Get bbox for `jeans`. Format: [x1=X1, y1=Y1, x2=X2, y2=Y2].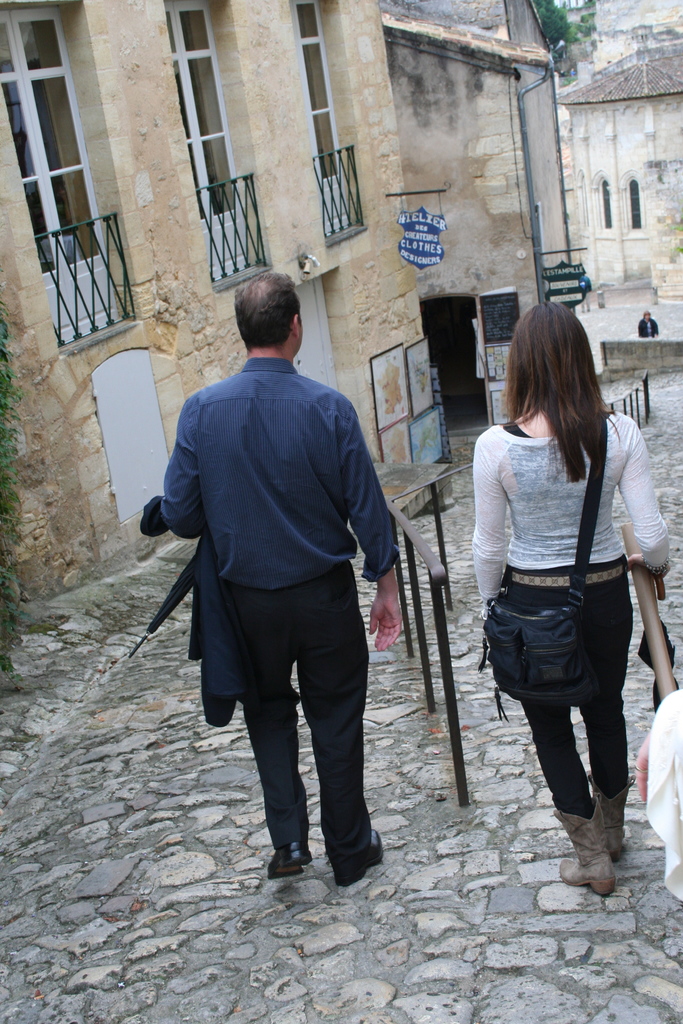
[x1=498, y1=556, x2=631, y2=816].
